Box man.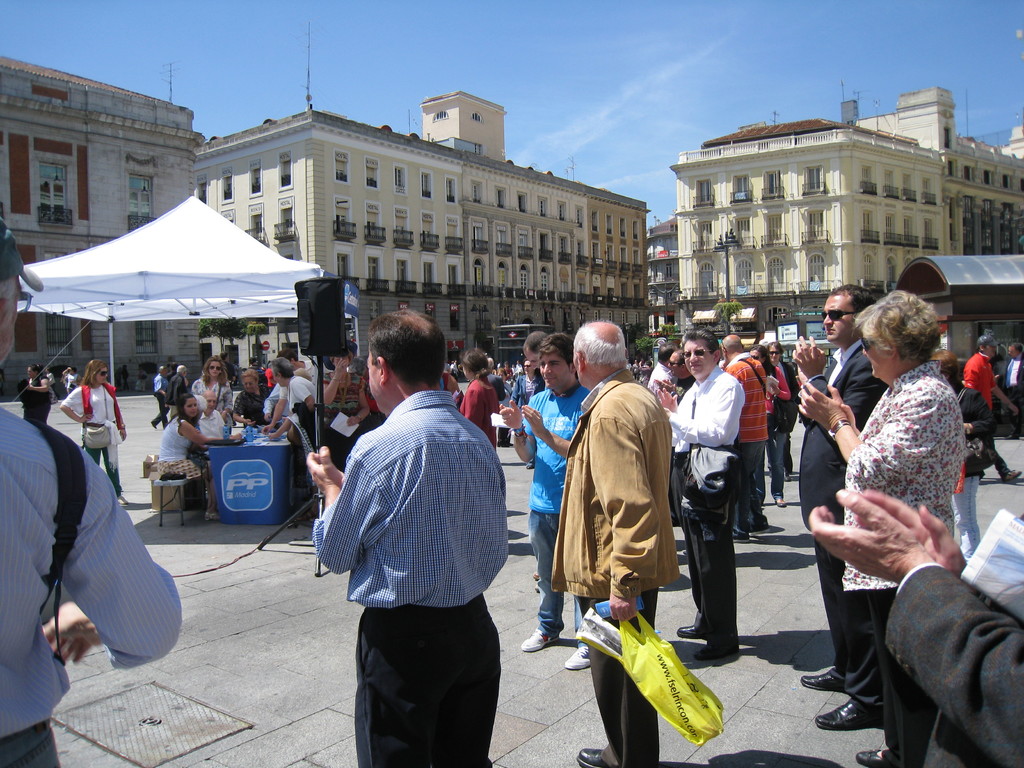
[168, 360, 194, 419].
